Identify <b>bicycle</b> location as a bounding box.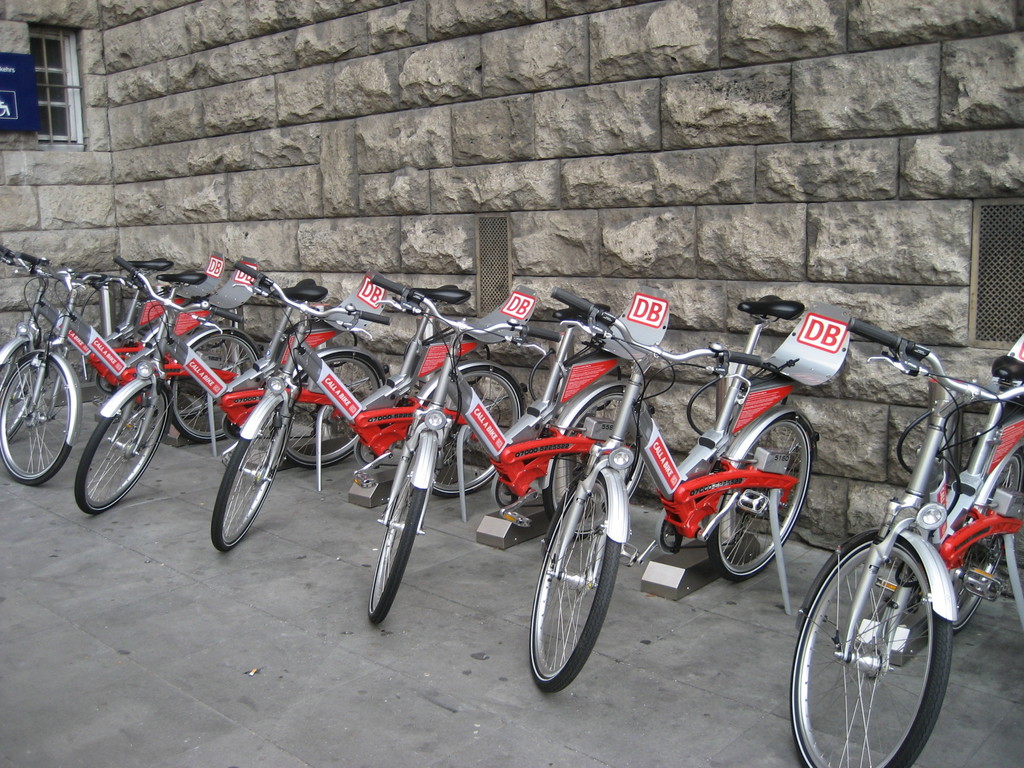
(769,321,1016,767).
